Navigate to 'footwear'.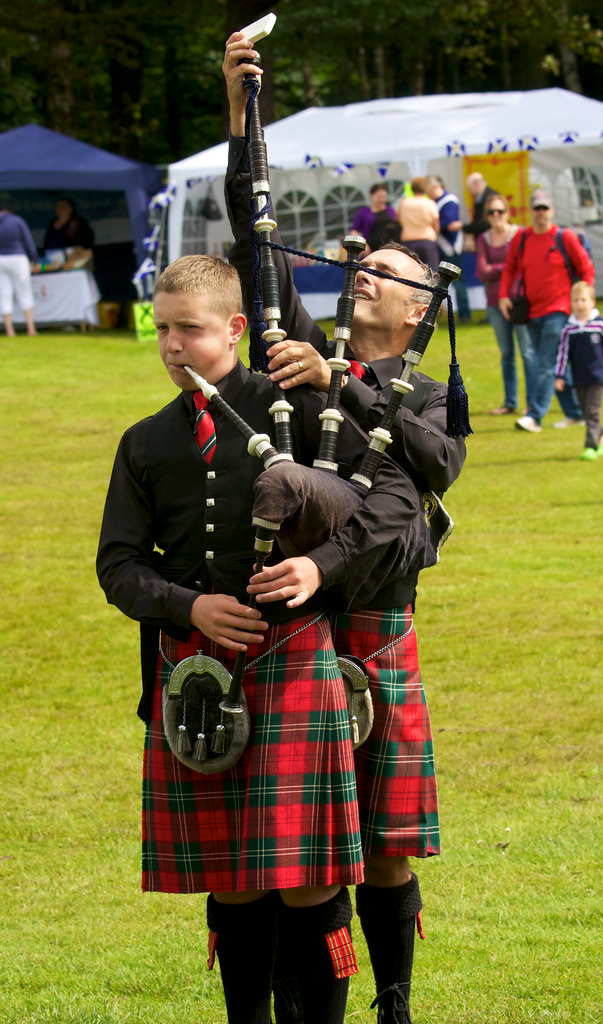
Navigation target: BBox(513, 412, 542, 431).
